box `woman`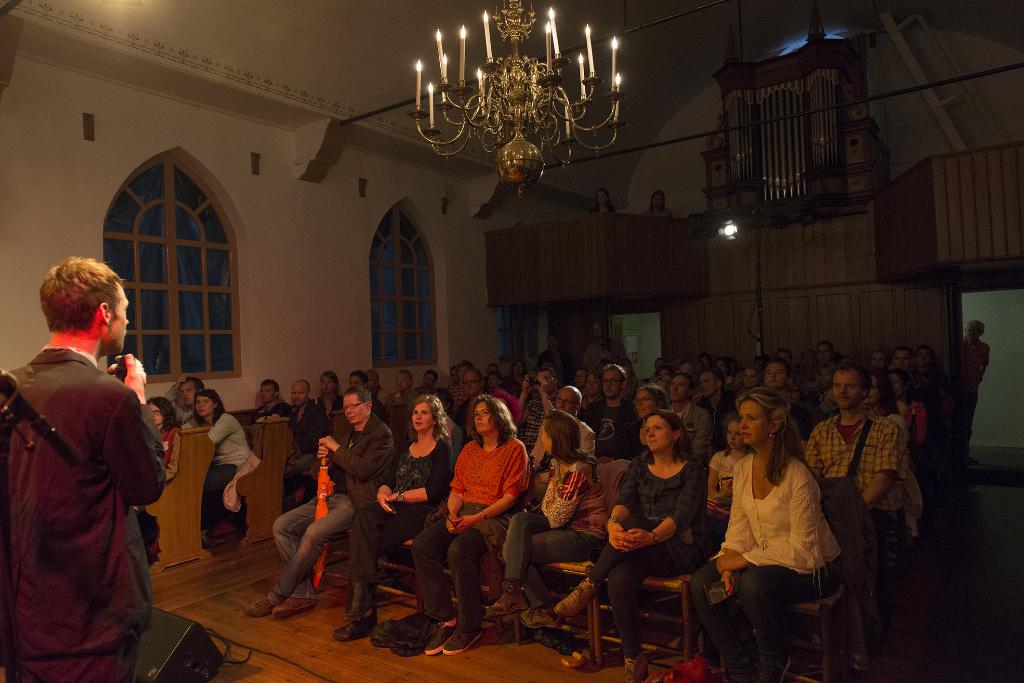
Rect(399, 390, 531, 662)
